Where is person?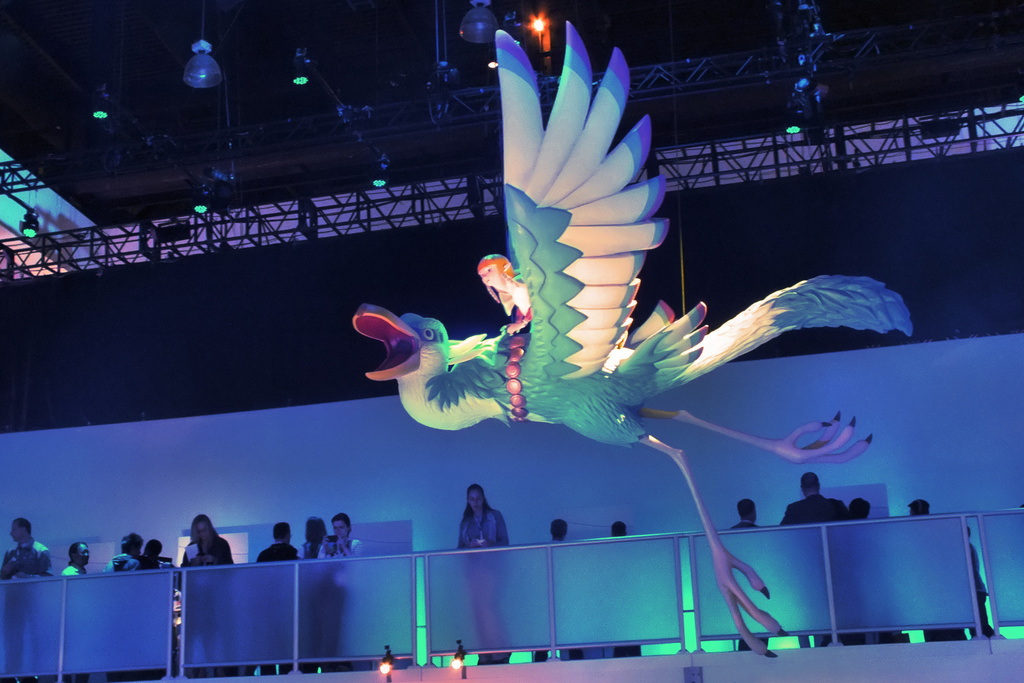
Rect(316, 514, 360, 667).
